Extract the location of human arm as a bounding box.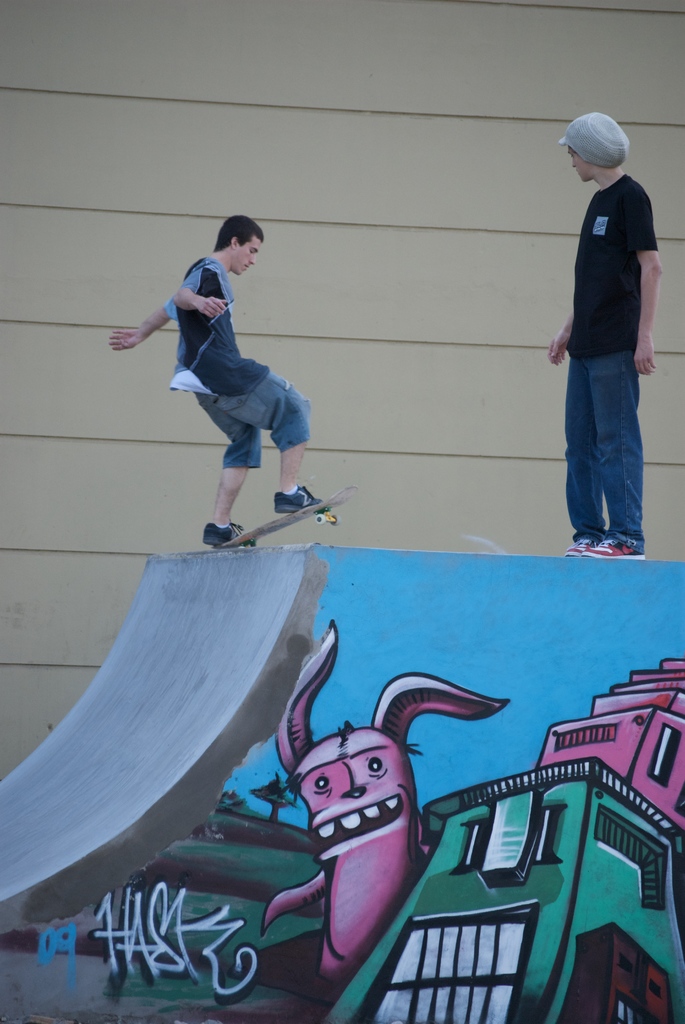
173, 268, 224, 316.
